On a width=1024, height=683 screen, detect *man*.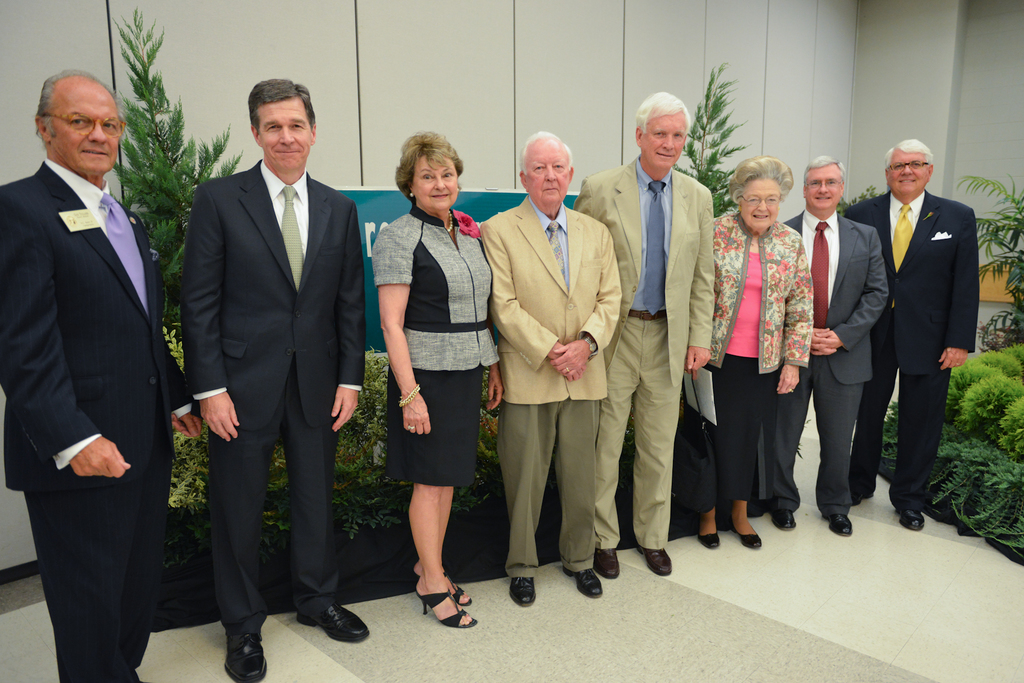
bbox(767, 155, 890, 535).
